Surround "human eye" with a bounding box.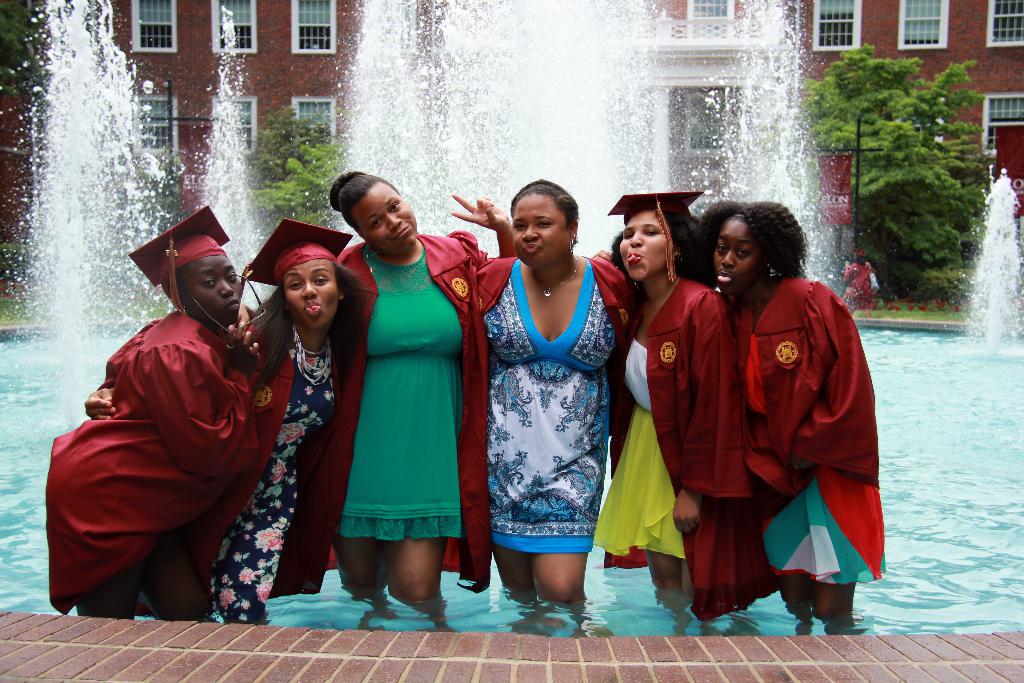
736,246,753,258.
